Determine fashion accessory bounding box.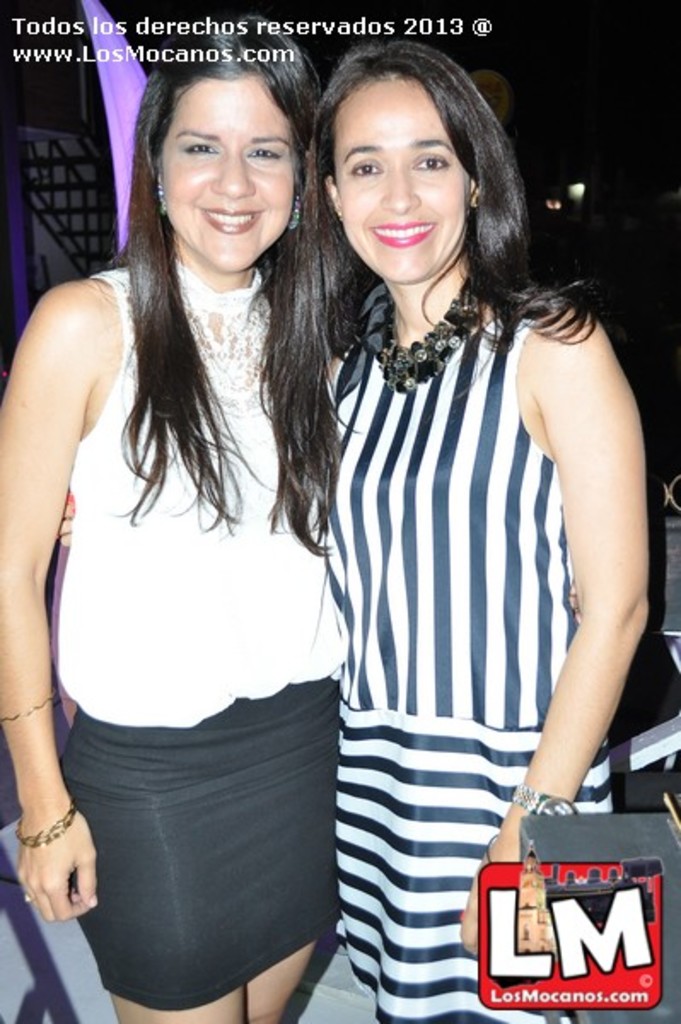
Determined: 3:696:51:725.
